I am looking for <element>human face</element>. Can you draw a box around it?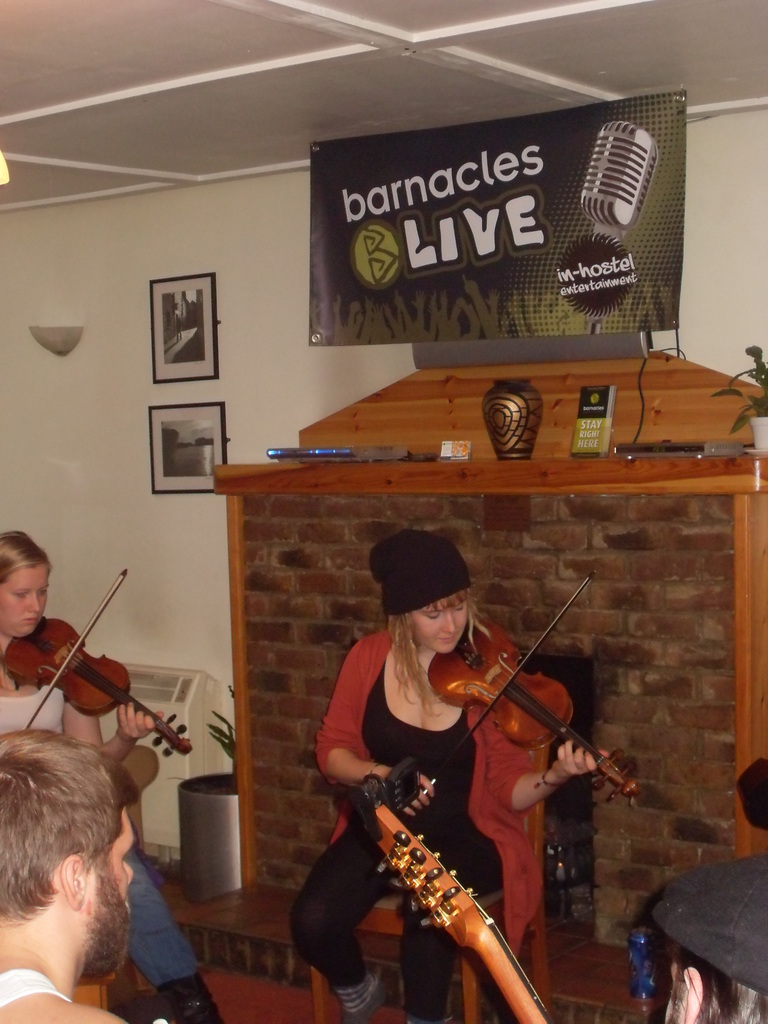
Sure, the bounding box is Rect(74, 808, 141, 981).
